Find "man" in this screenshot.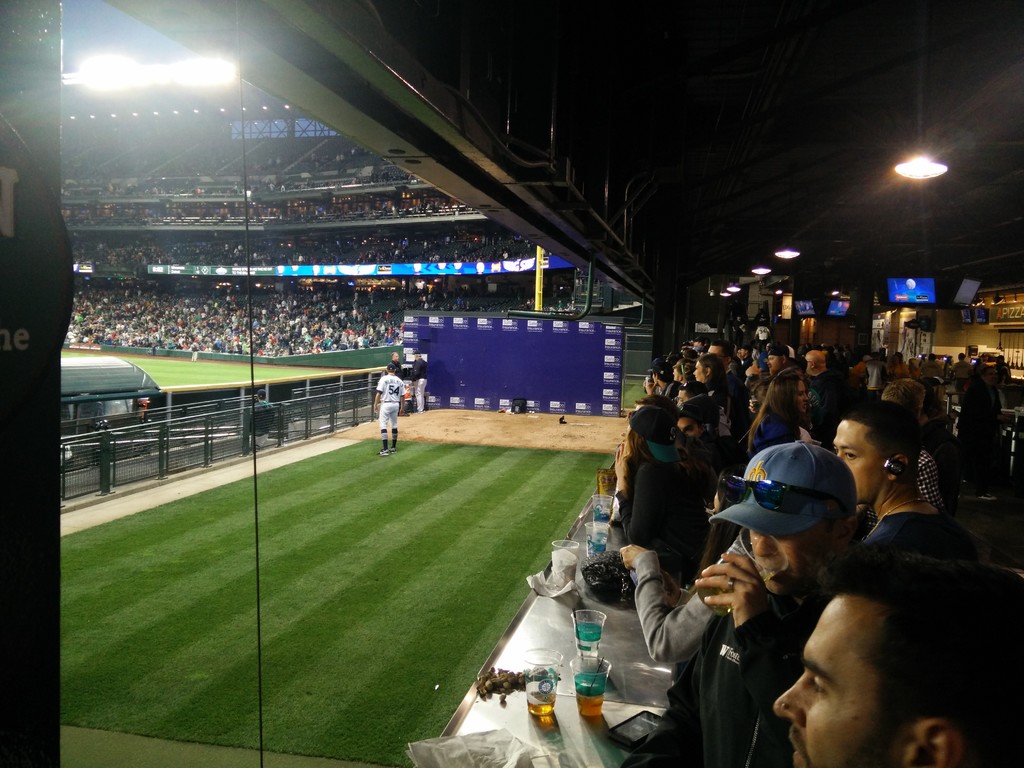
The bounding box for "man" is 391,348,397,369.
